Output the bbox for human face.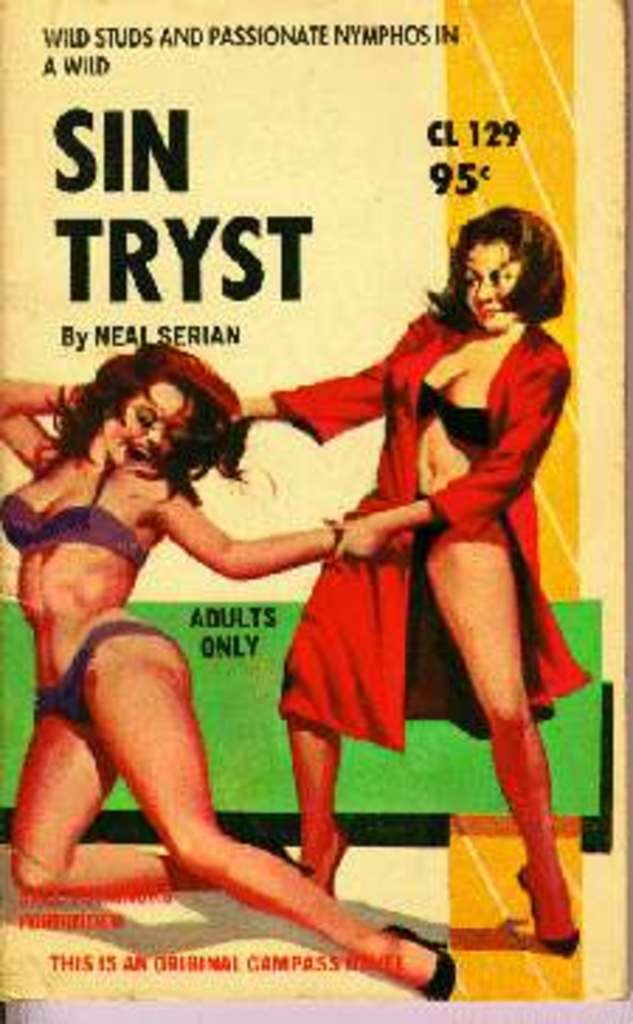
x1=101, y1=377, x2=203, y2=464.
